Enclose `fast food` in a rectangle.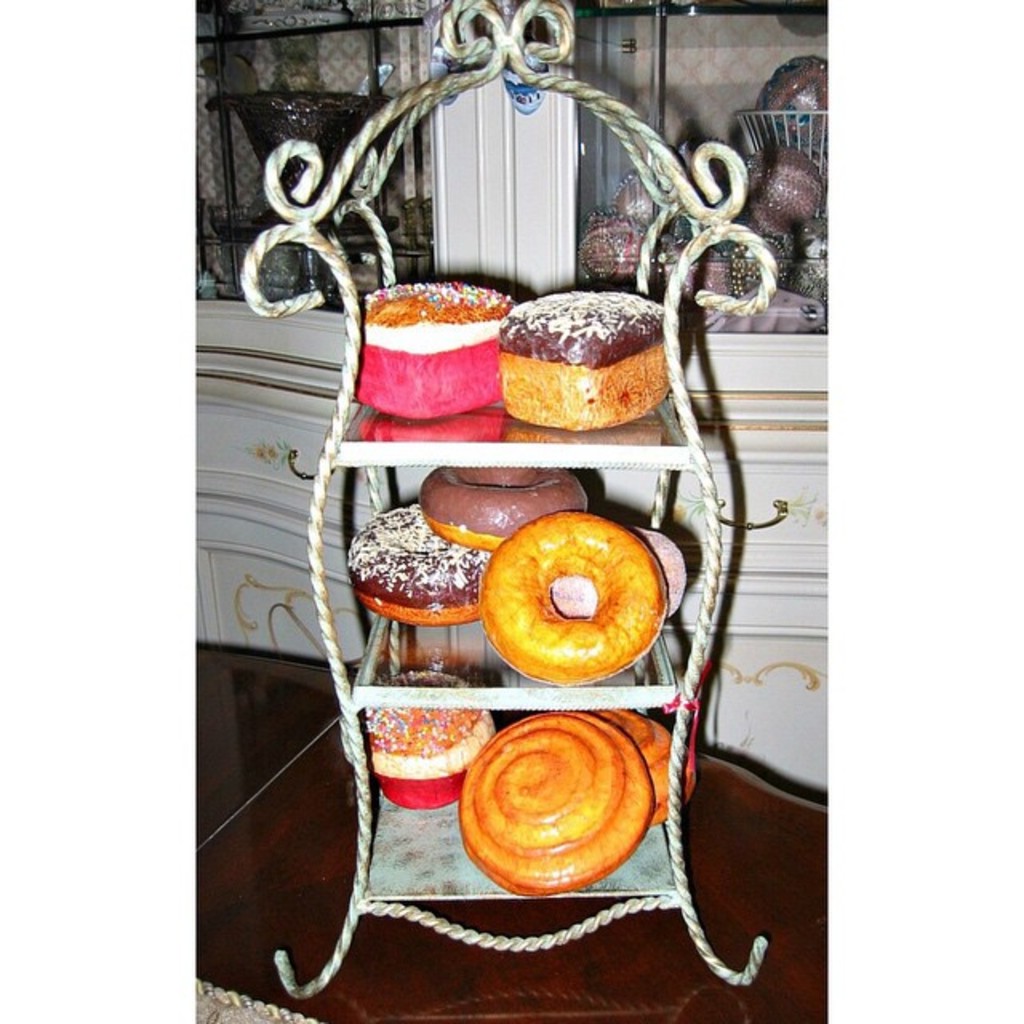
BBox(416, 467, 589, 555).
